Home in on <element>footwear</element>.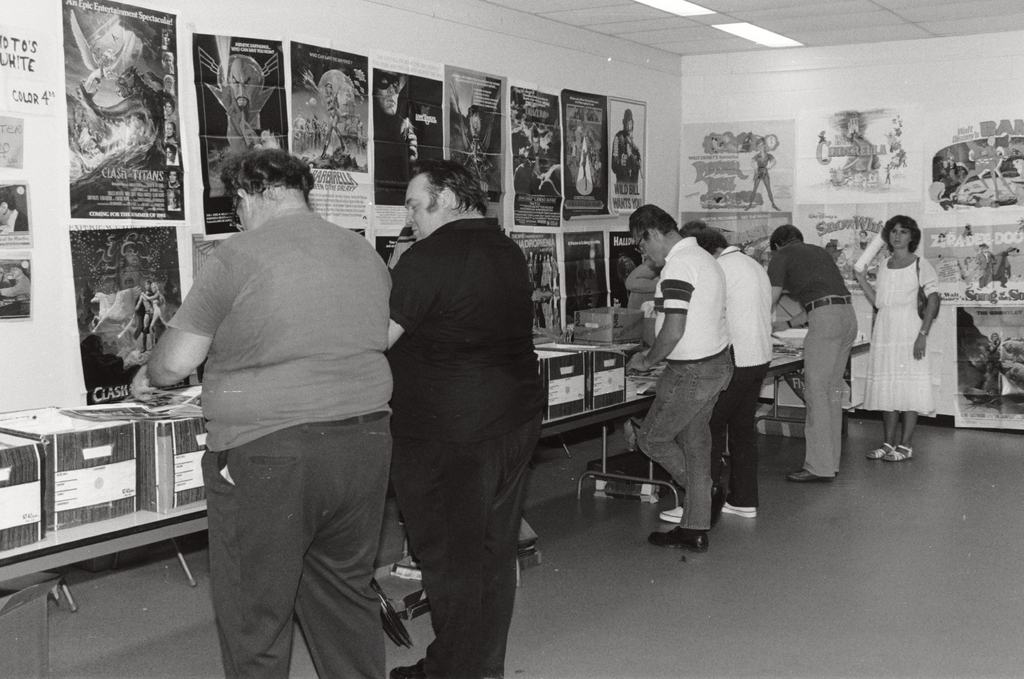
Homed in at <box>717,500,758,516</box>.
